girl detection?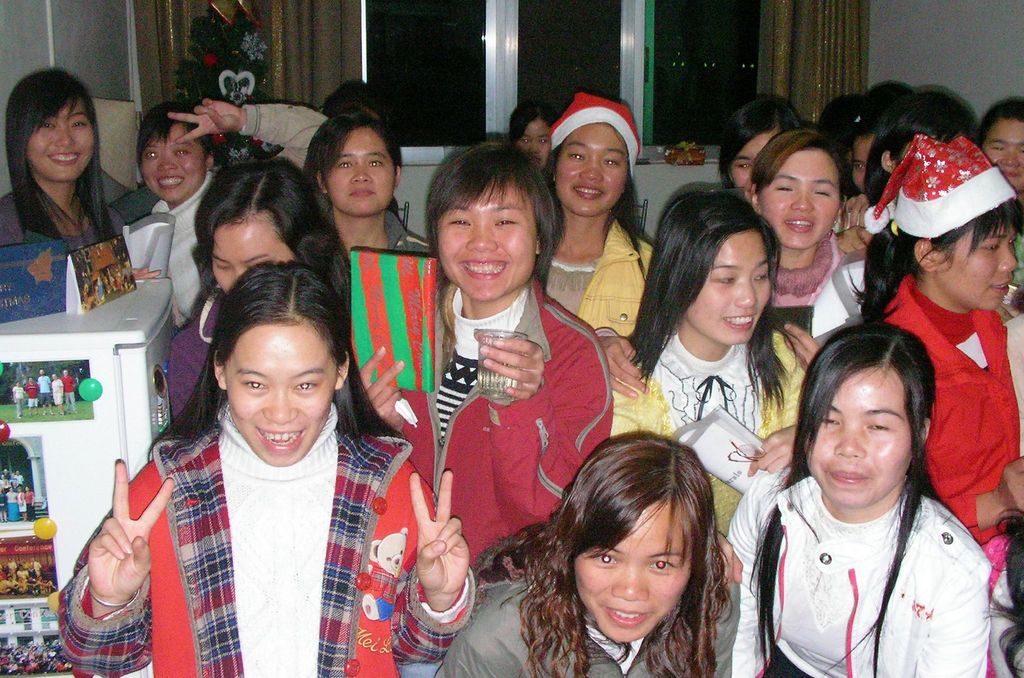
(0, 65, 131, 242)
